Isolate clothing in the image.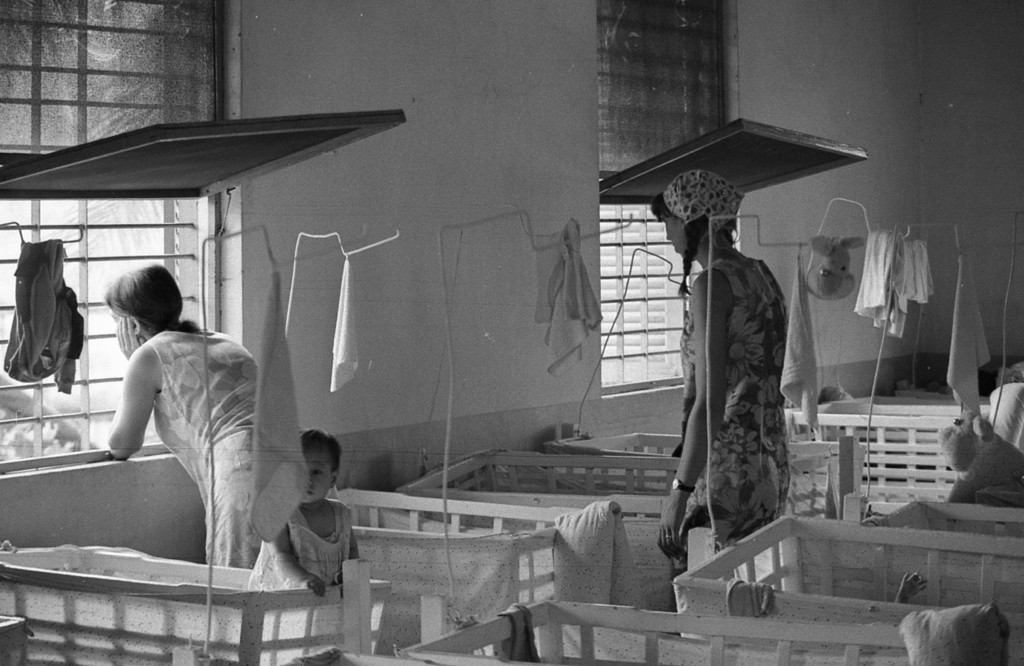
Isolated region: 278,500,362,592.
